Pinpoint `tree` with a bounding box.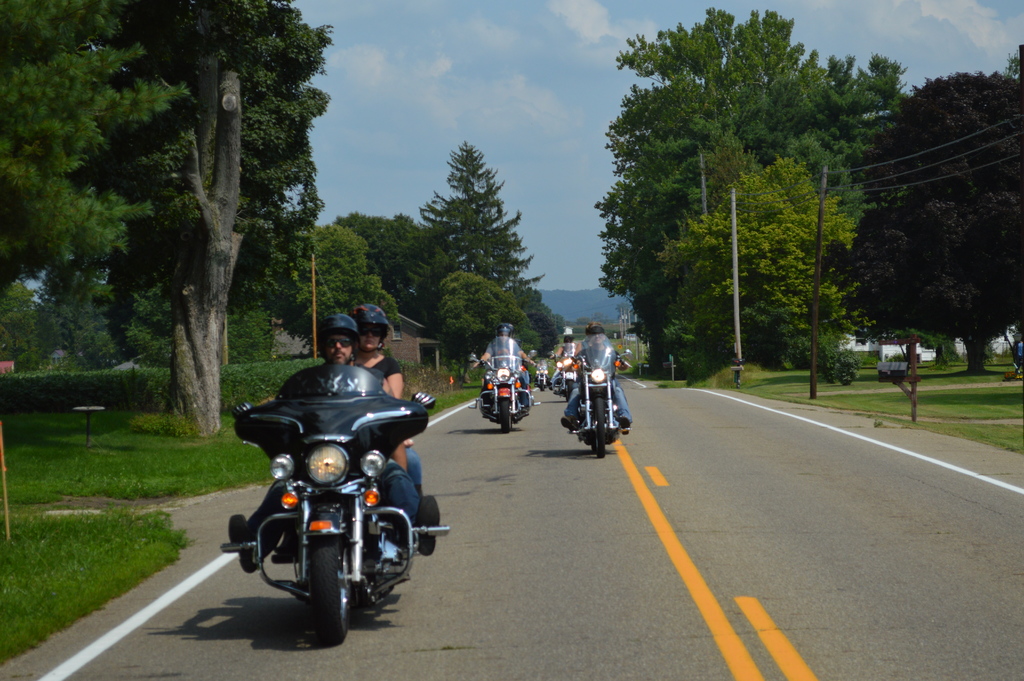
(x1=279, y1=224, x2=408, y2=354).
